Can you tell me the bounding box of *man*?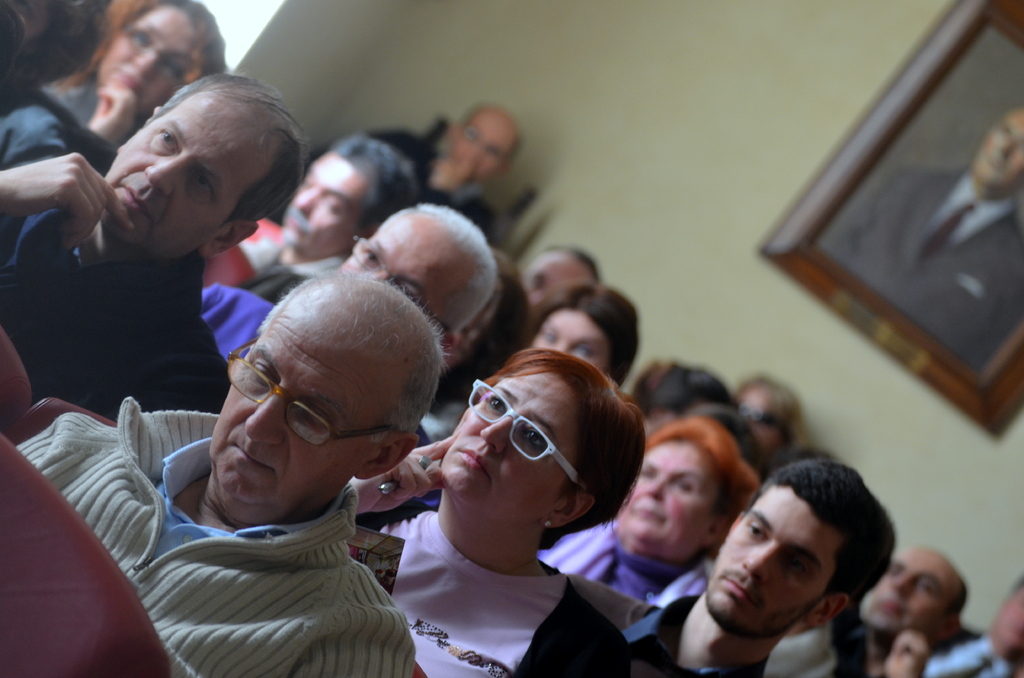
0, 69, 294, 429.
